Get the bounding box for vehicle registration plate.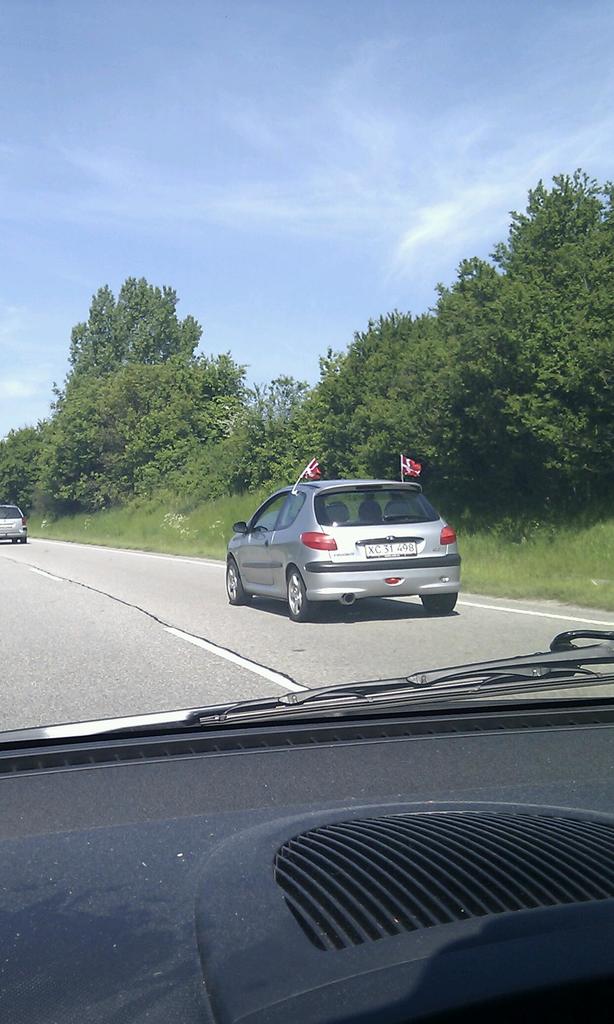
box(360, 540, 417, 557).
